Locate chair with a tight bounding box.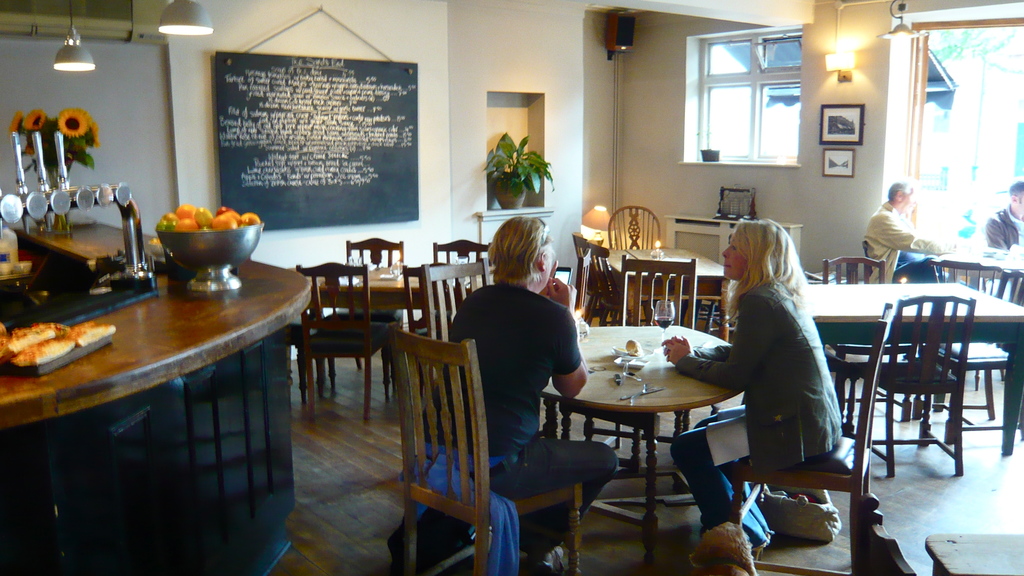
(x1=874, y1=292, x2=971, y2=479).
